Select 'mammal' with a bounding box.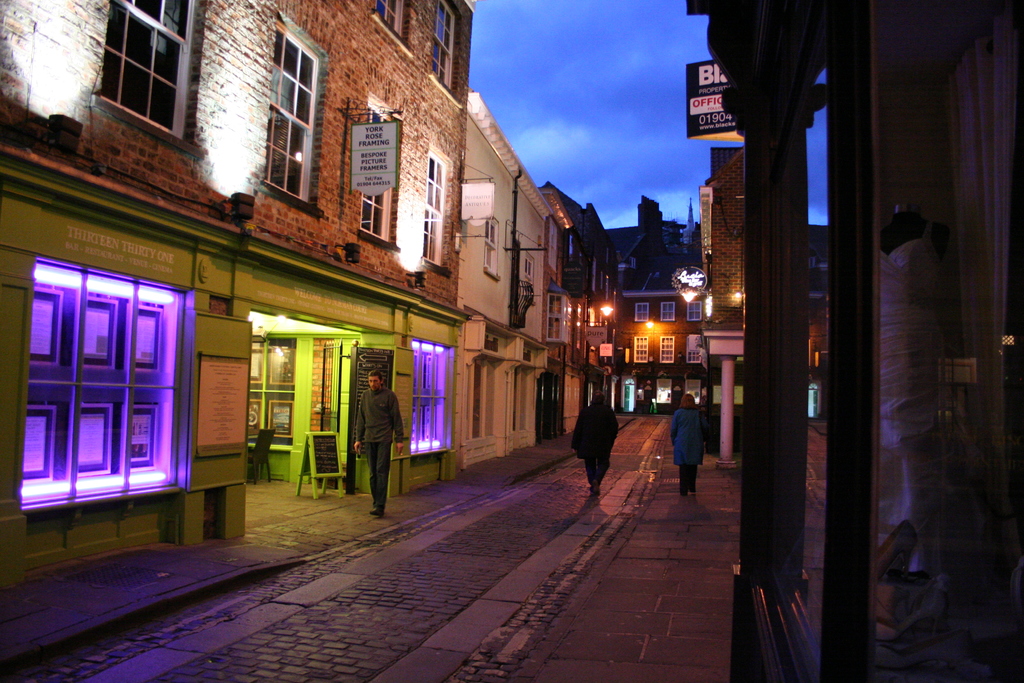
locate(669, 390, 708, 491).
